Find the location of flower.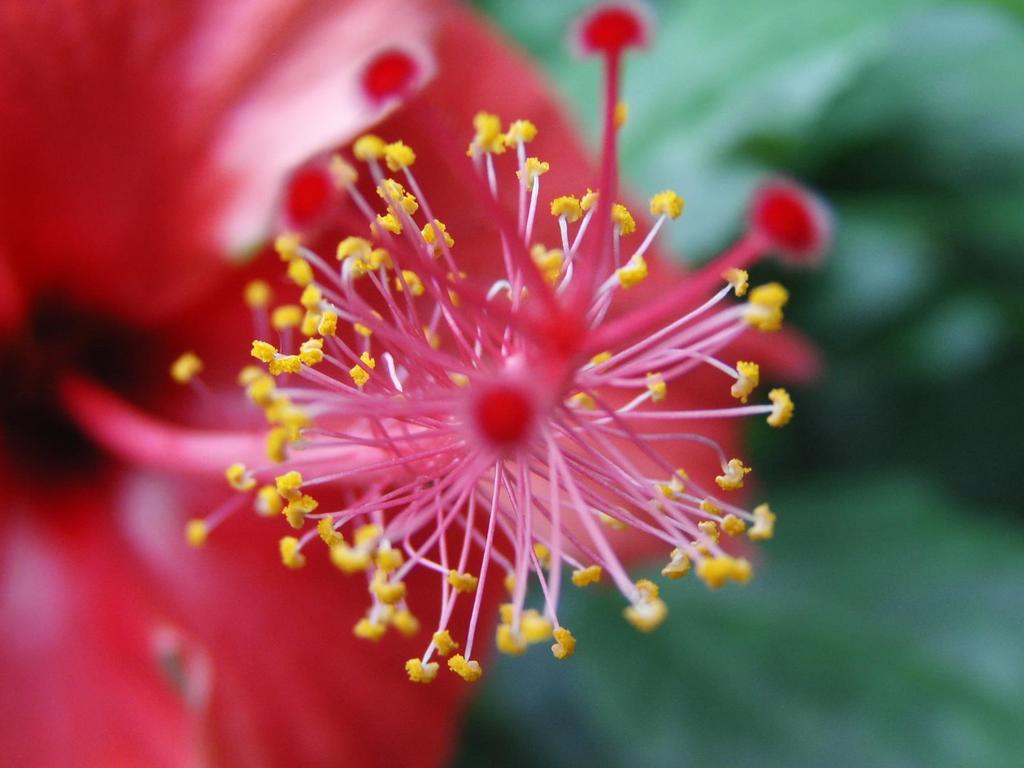
Location: BBox(0, 0, 824, 767).
